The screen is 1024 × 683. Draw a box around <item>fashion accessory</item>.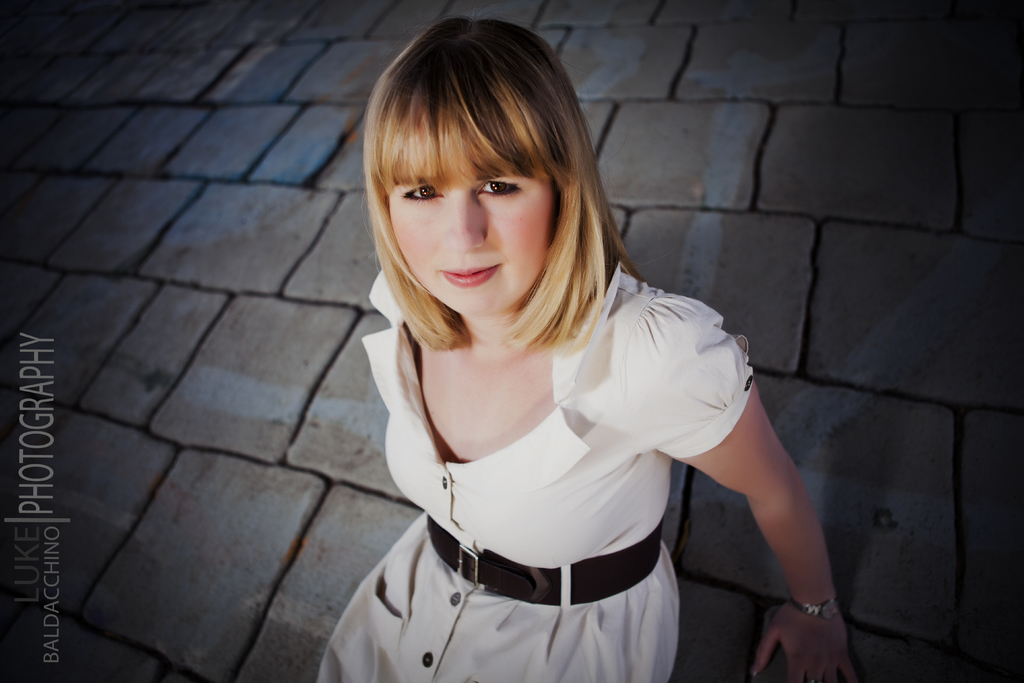
[x1=426, y1=513, x2=665, y2=605].
